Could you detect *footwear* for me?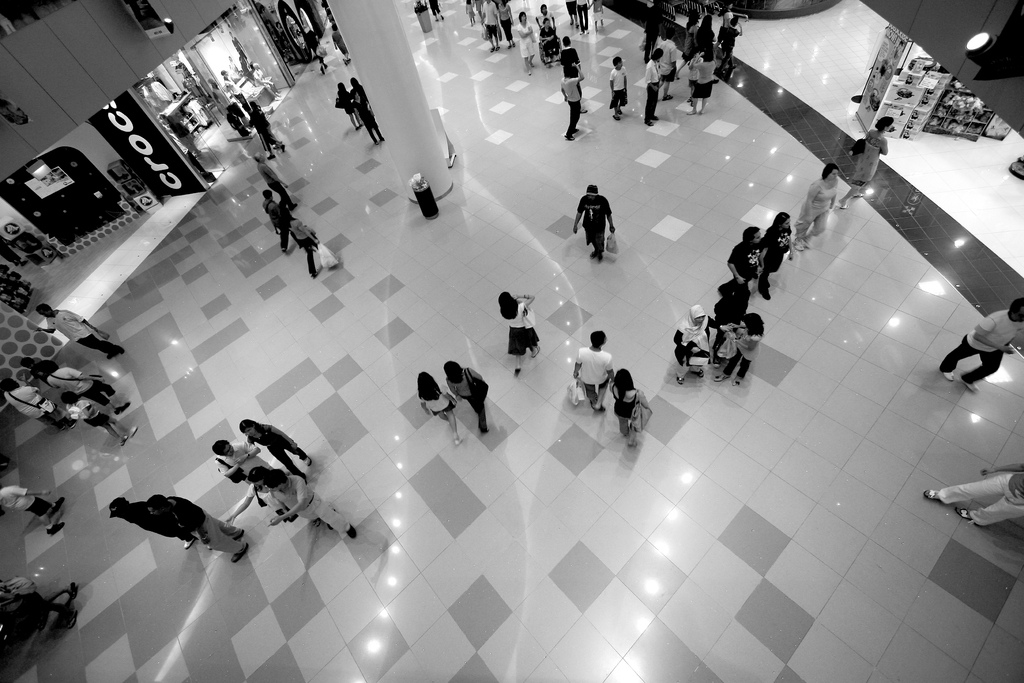
Detection result: (left=852, top=190, right=863, bottom=199).
